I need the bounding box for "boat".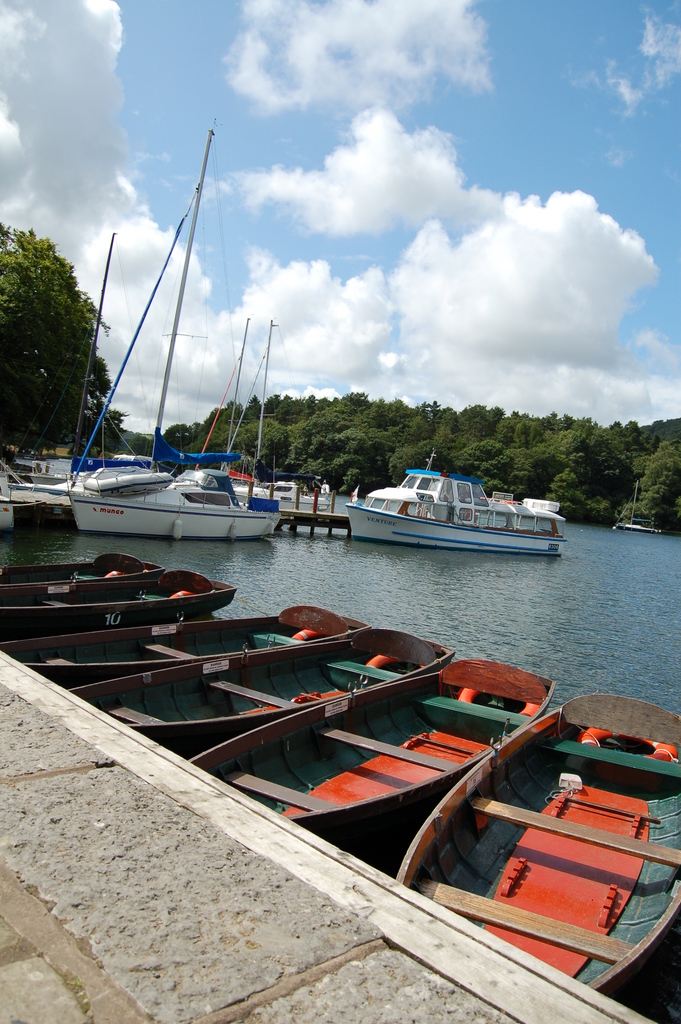
Here it is: bbox=[63, 118, 289, 540].
